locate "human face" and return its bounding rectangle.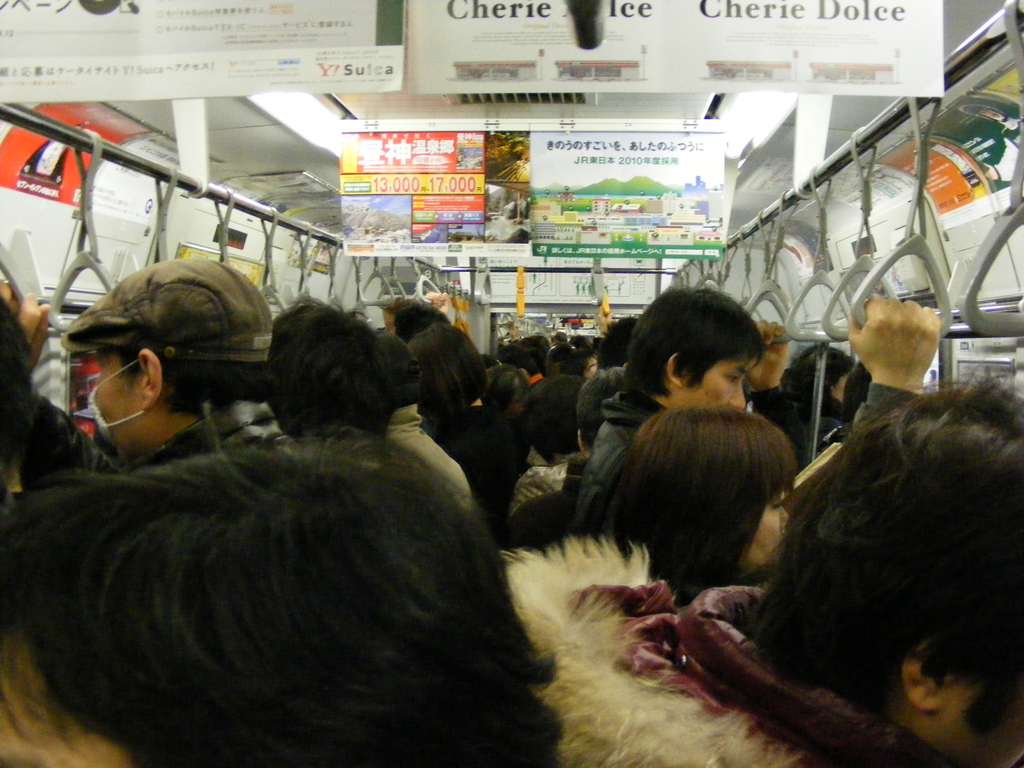
<region>745, 477, 788, 564</region>.
